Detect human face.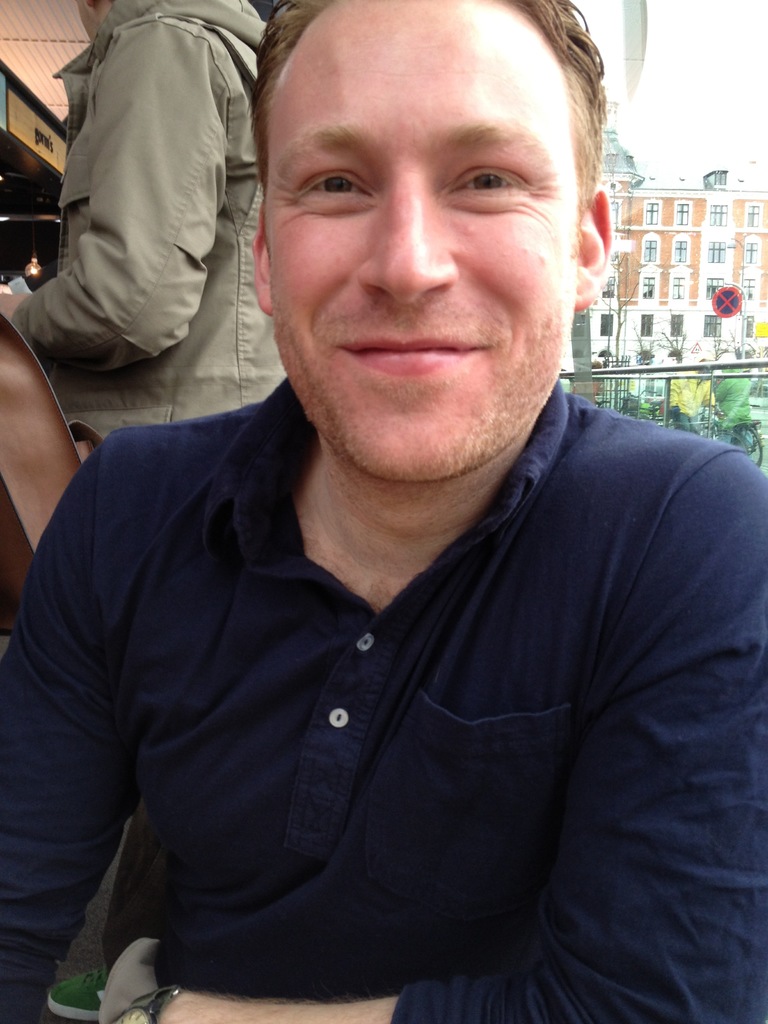
Detected at (270, 0, 580, 473).
